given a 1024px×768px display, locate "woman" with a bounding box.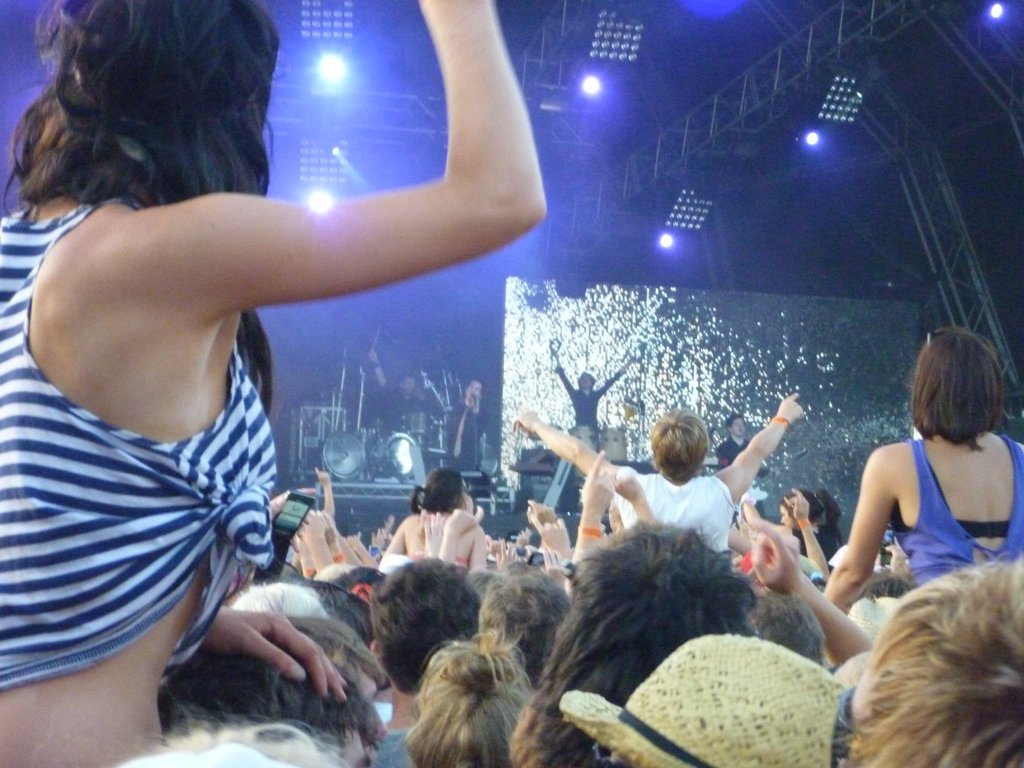
Located: rect(0, 64, 504, 754).
